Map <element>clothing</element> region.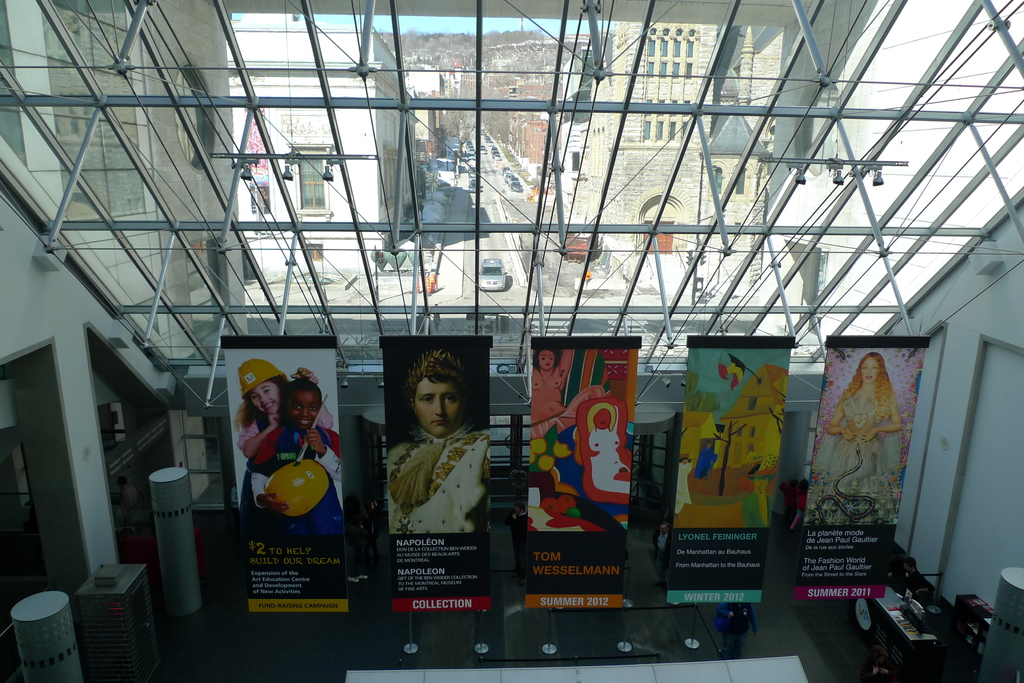
Mapped to <region>121, 484, 137, 524</region>.
